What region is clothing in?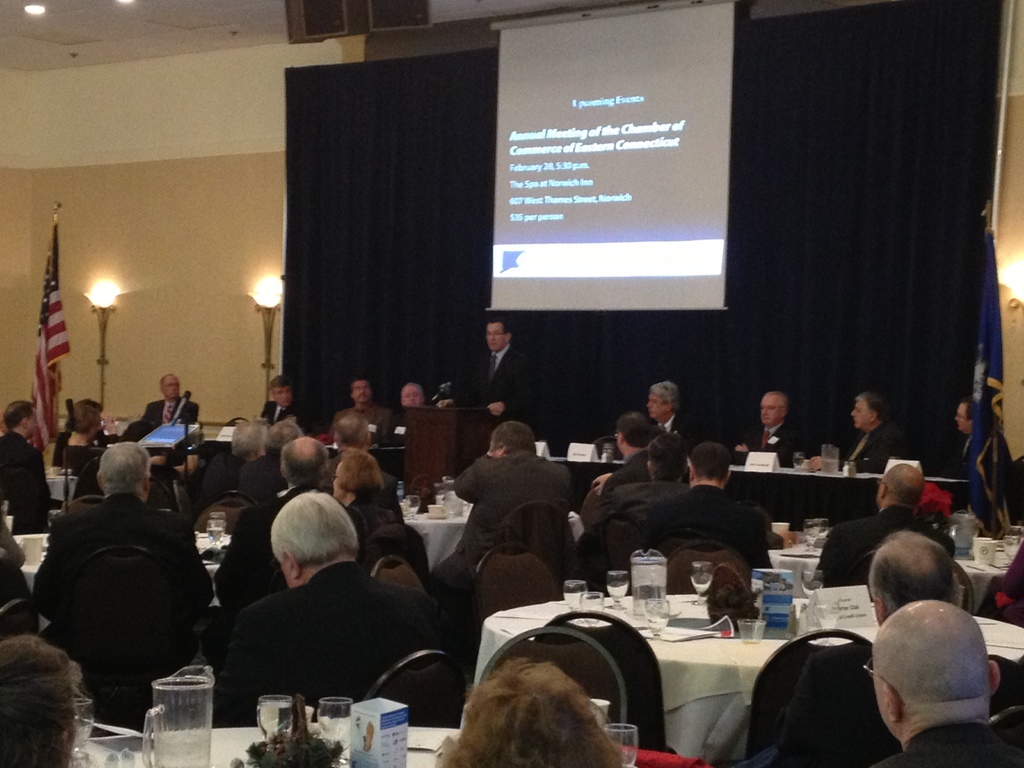
bbox=(845, 421, 937, 473).
